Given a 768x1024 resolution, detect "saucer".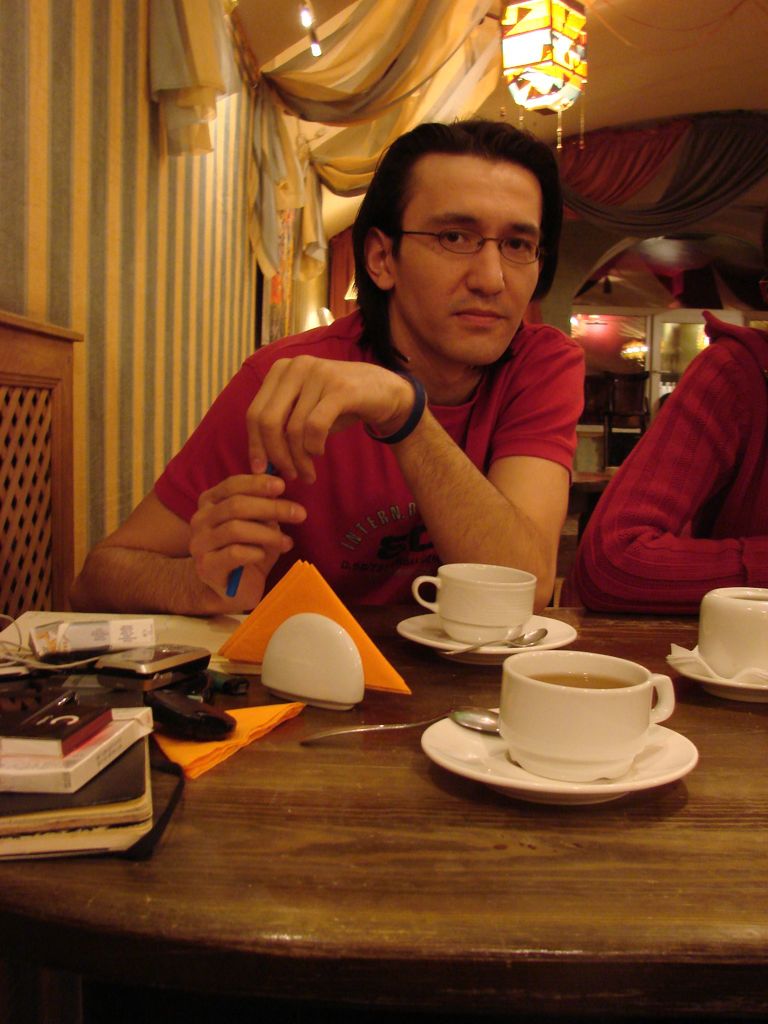
left=417, top=706, right=702, bottom=811.
